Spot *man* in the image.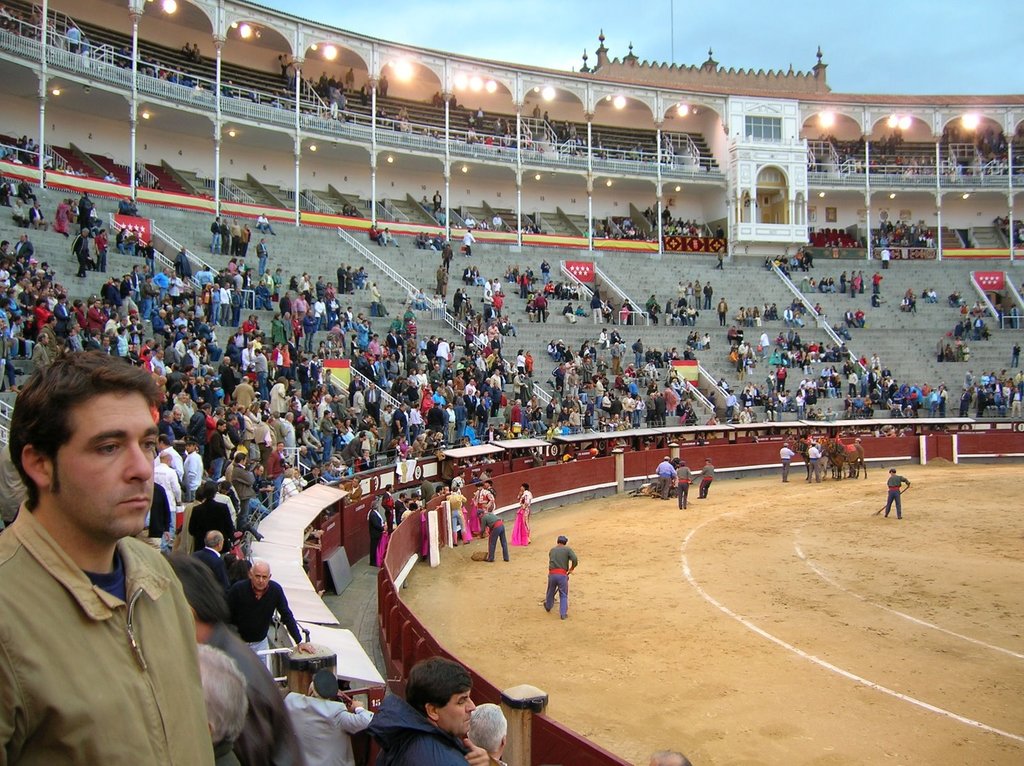
*man* found at 524 484 529 525.
